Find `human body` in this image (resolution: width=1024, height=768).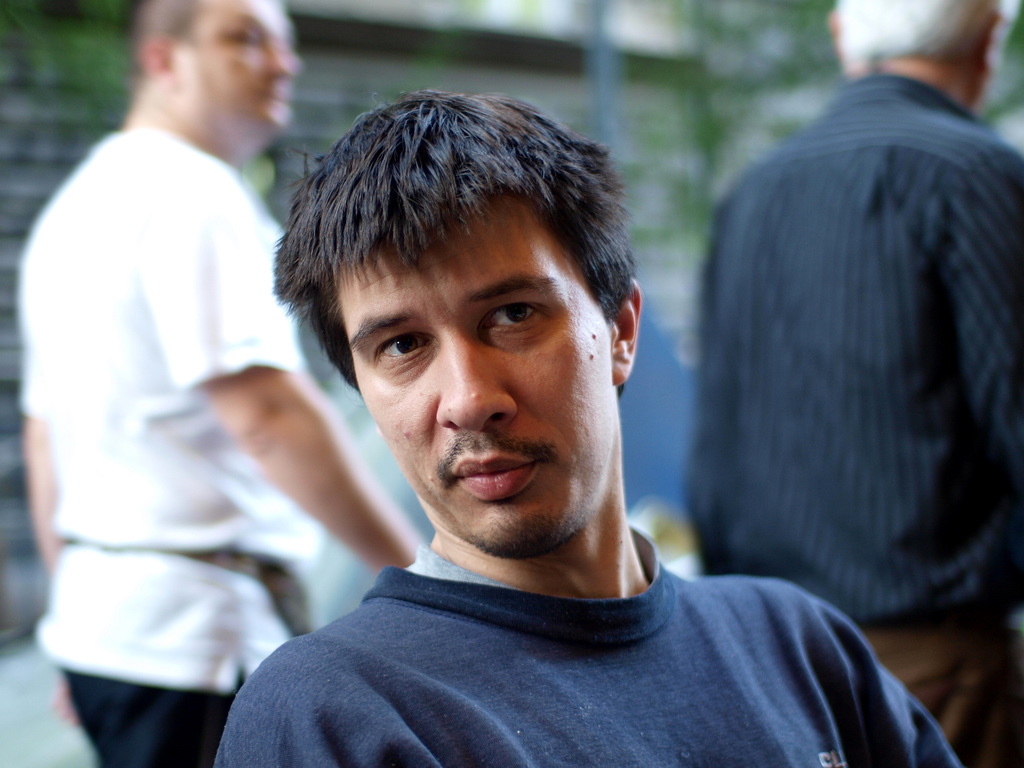
detection(211, 85, 966, 767).
